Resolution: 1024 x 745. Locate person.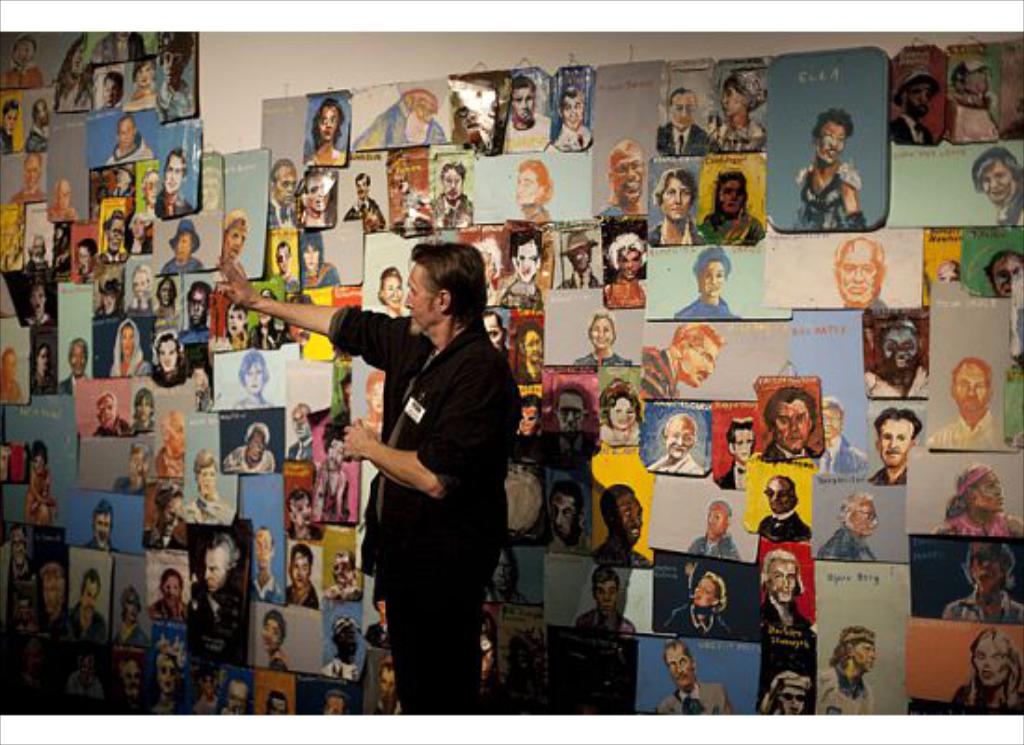
<bbox>974, 140, 1022, 225</bbox>.
